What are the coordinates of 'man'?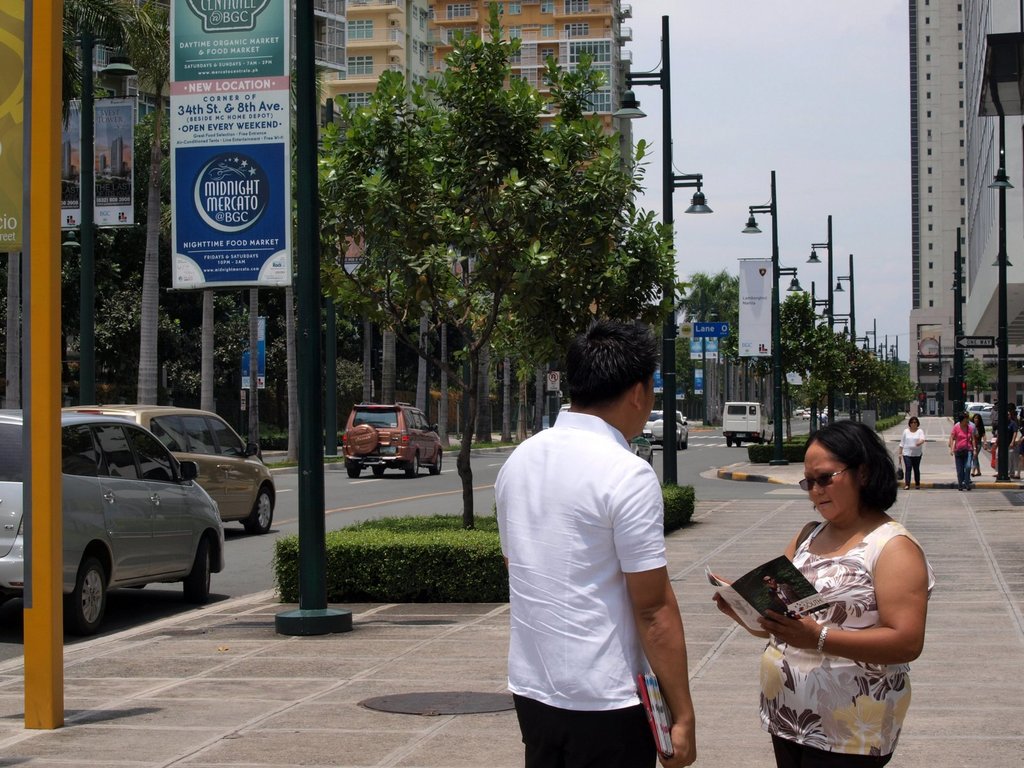
(492, 312, 703, 761).
